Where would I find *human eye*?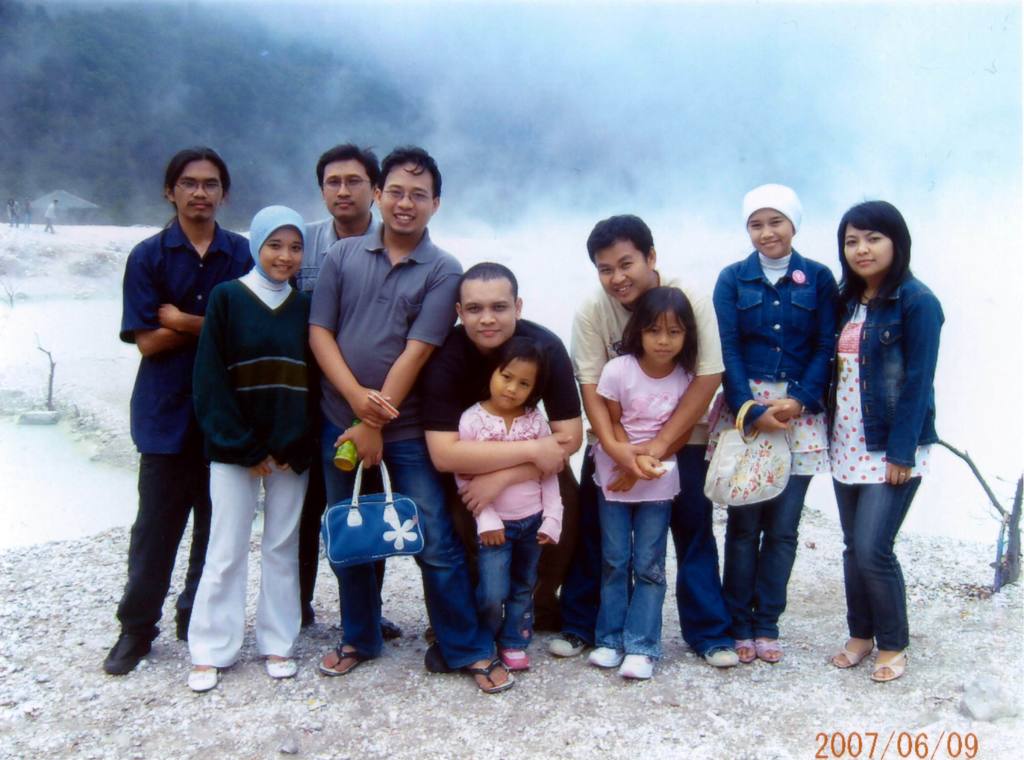
At bbox=(493, 304, 509, 312).
